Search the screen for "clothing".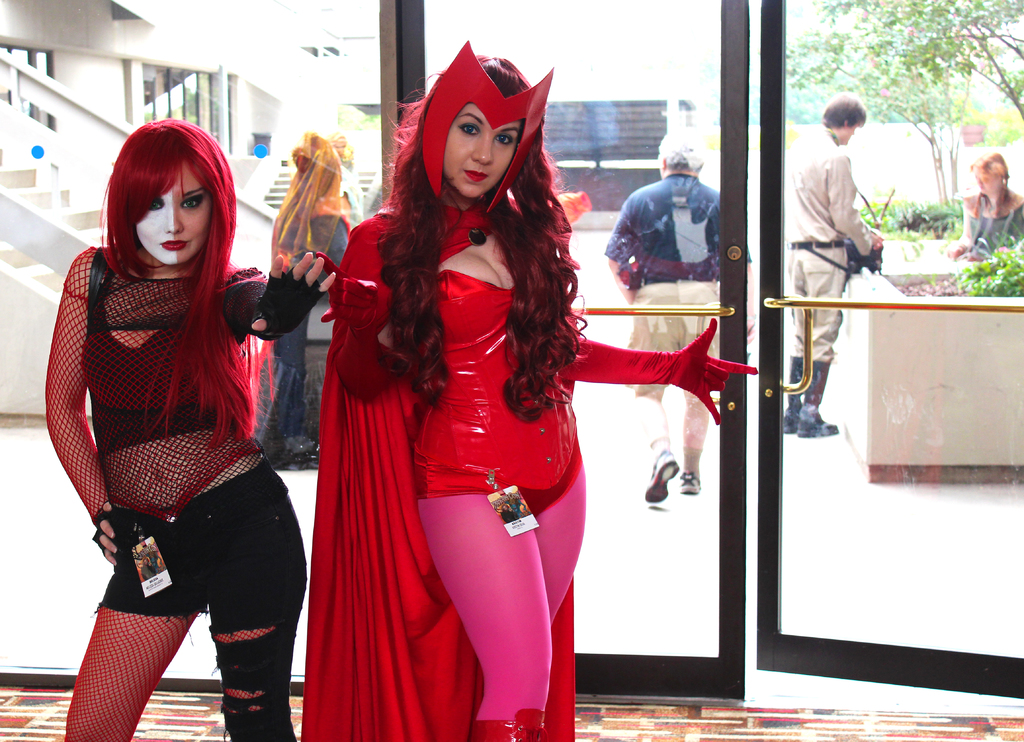
Found at detection(963, 190, 1023, 261).
